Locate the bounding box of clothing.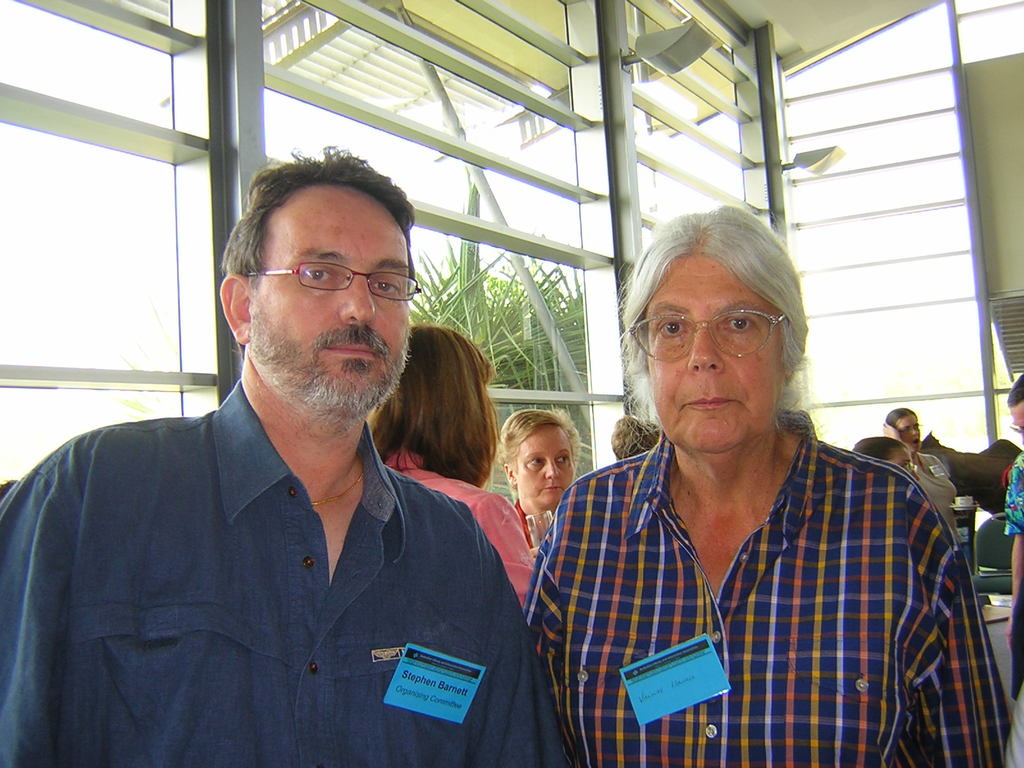
Bounding box: bbox=(376, 444, 536, 605).
